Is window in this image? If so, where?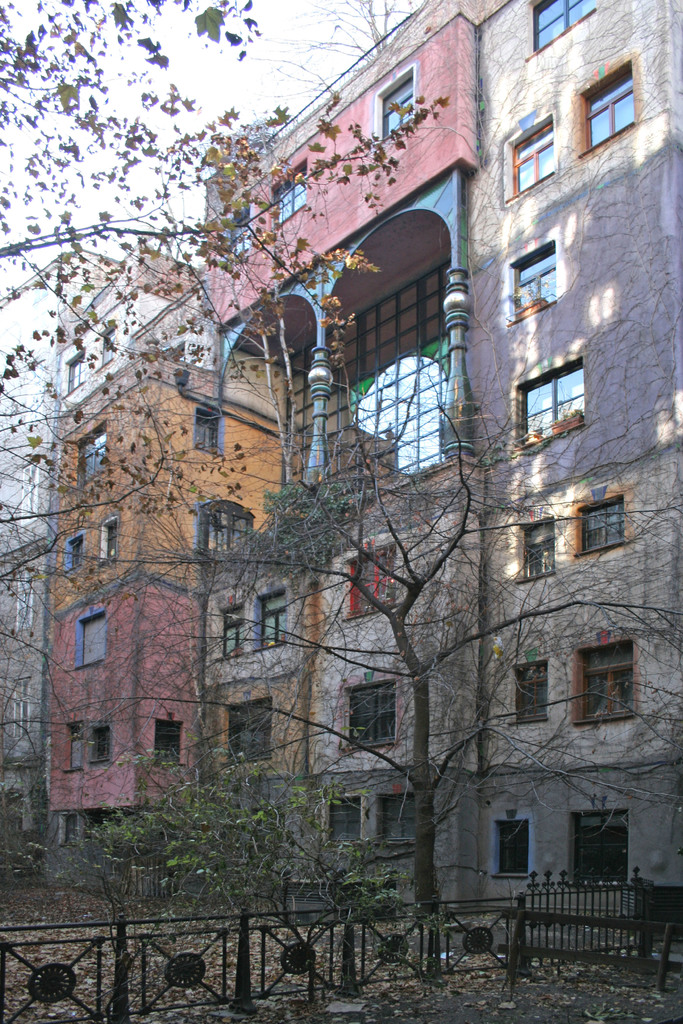
Yes, at rect(513, 249, 567, 321).
